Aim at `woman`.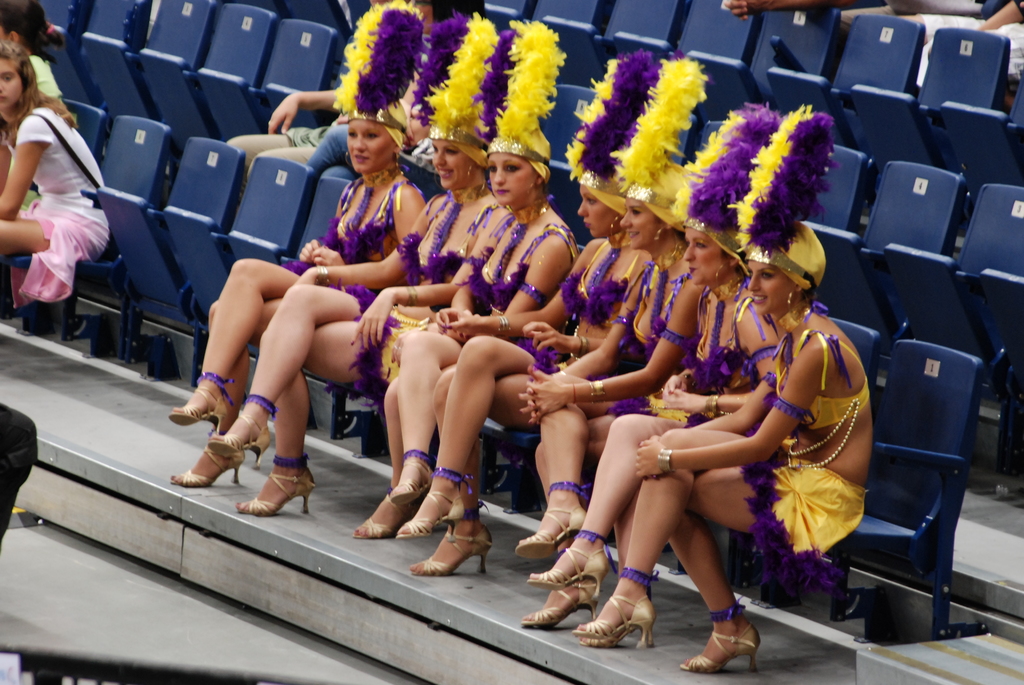
Aimed at [x1=563, y1=231, x2=870, y2=684].
